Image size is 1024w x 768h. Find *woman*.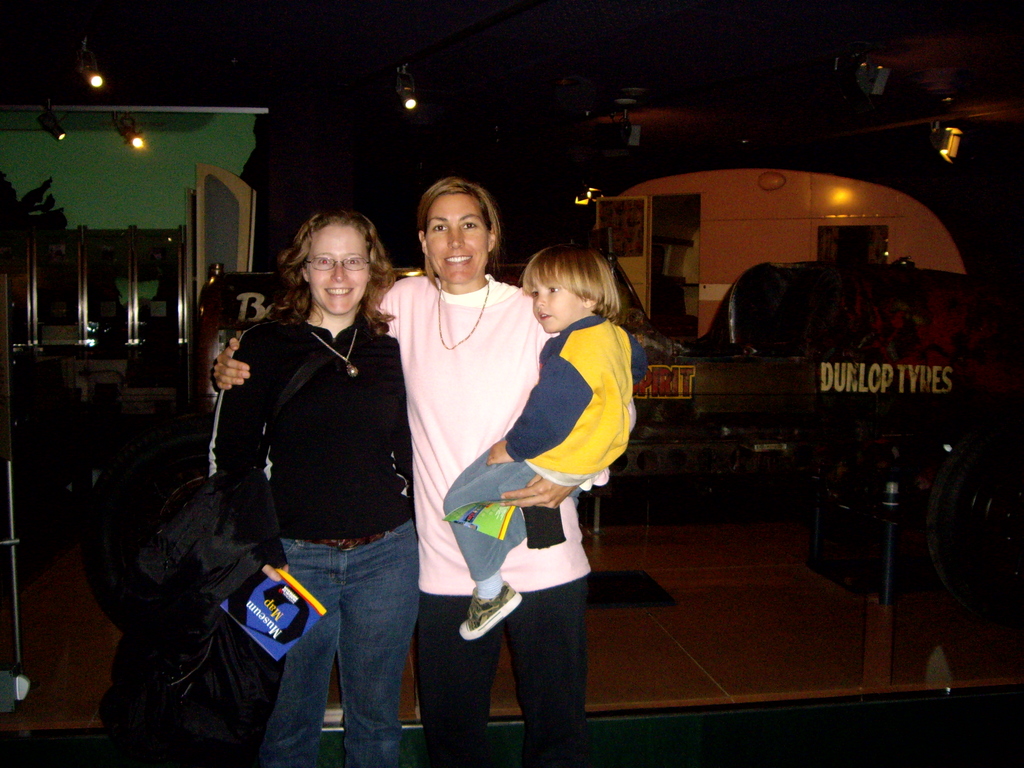
bbox=[207, 173, 636, 767].
